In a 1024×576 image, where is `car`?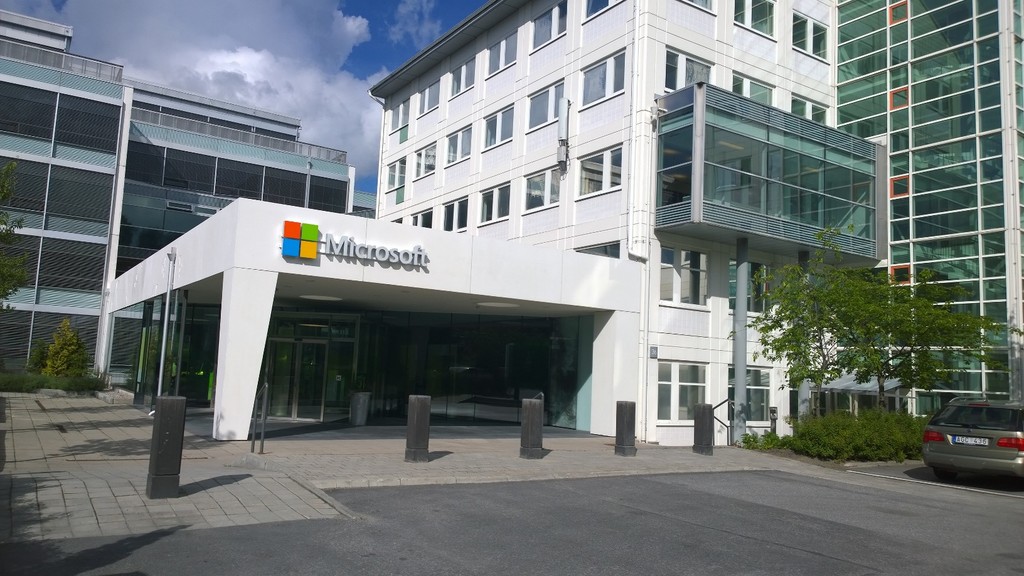
{"x1": 915, "y1": 391, "x2": 1023, "y2": 482}.
